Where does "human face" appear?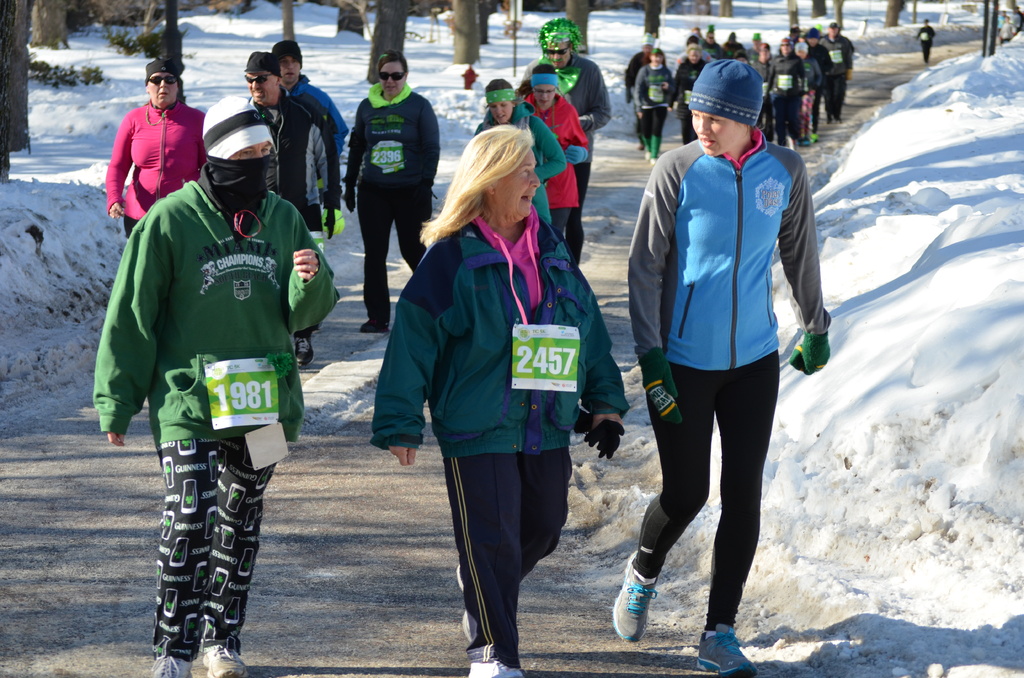
Appears at bbox=[230, 140, 274, 158].
